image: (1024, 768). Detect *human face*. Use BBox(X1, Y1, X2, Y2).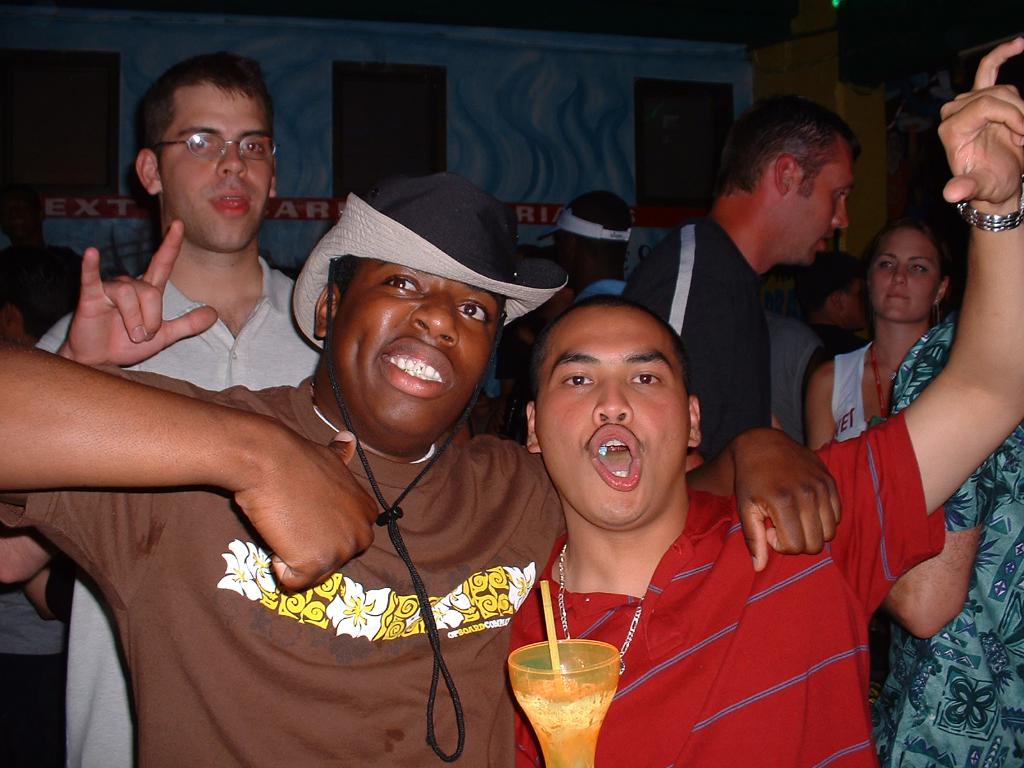
BBox(156, 86, 273, 246).
